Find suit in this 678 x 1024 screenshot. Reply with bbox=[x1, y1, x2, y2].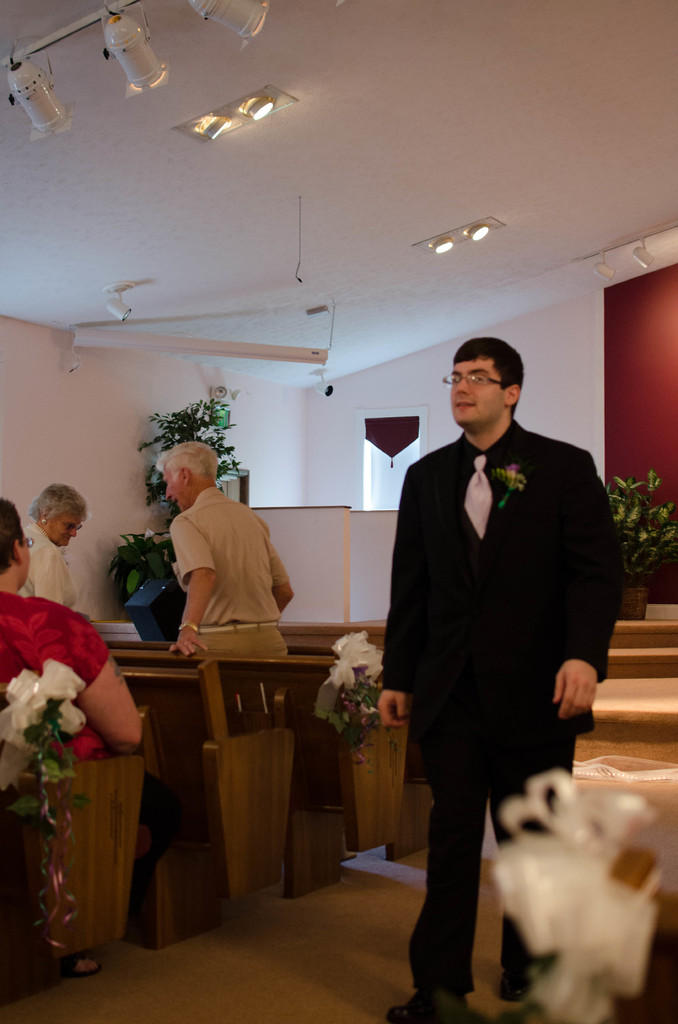
bbox=[376, 353, 613, 986].
